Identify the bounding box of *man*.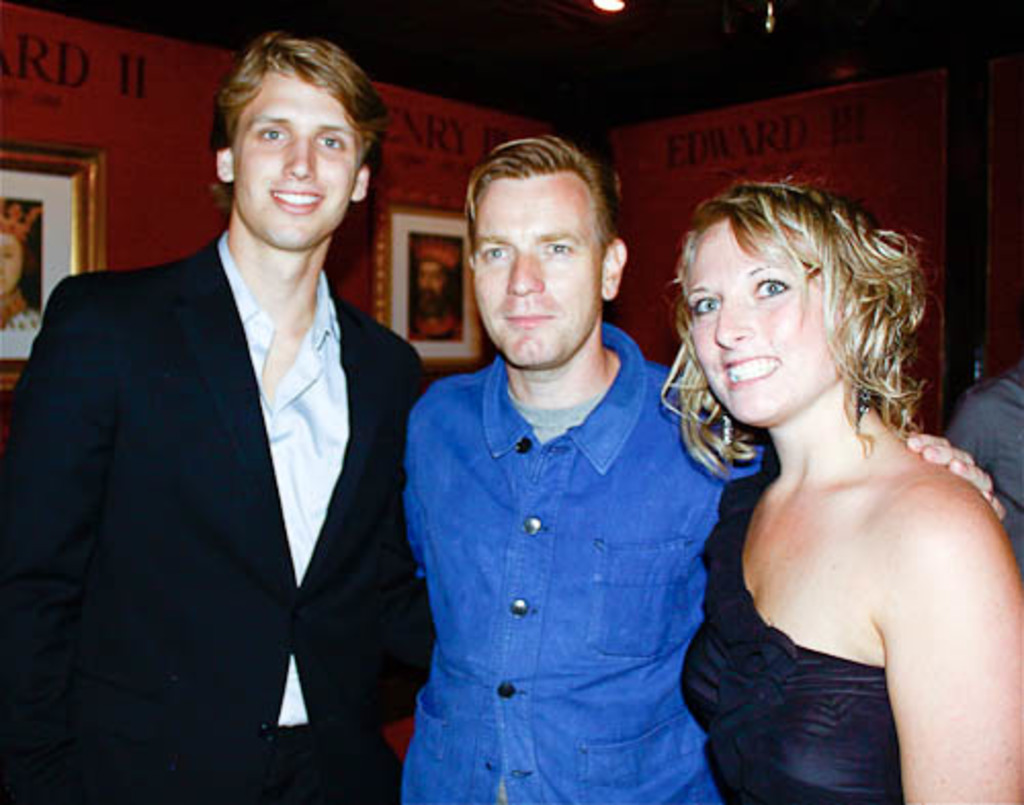
bbox=[391, 135, 1012, 803].
